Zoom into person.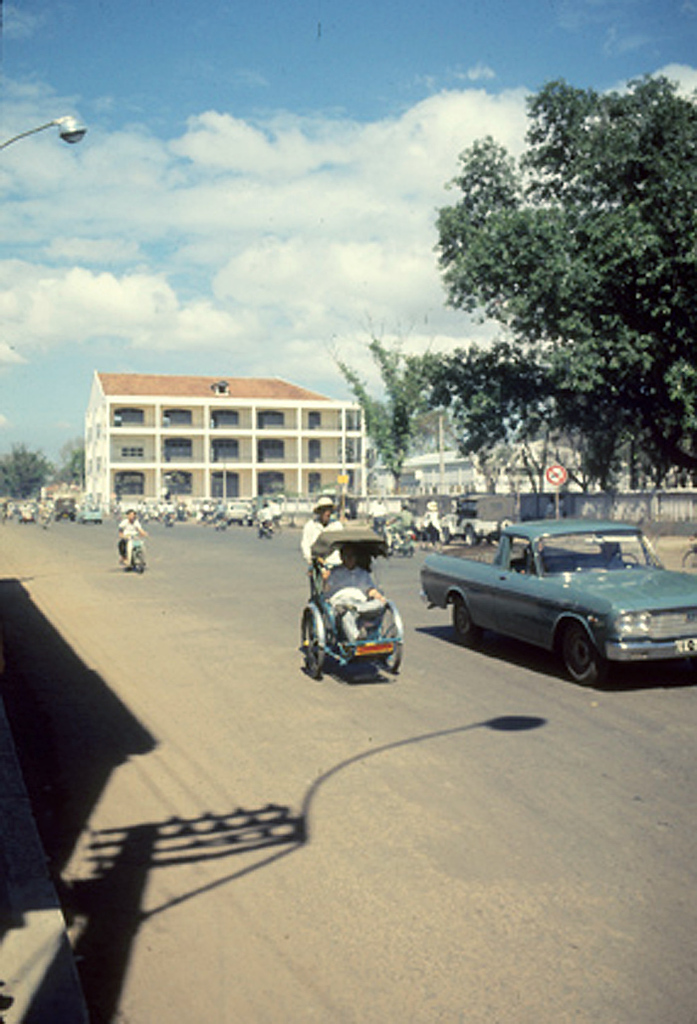
Zoom target: (x1=299, y1=496, x2=347, y2=569).
